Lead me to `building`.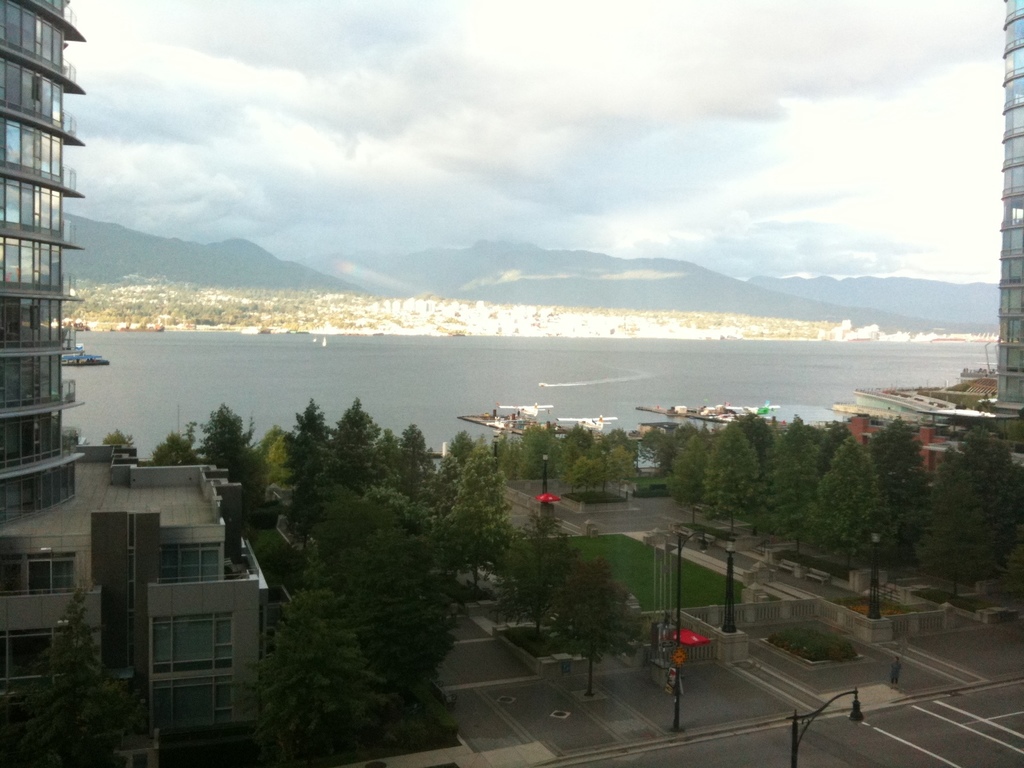
Lead to {"left": 996, "top": 1, "right": 1023, "bottom": 421}.
